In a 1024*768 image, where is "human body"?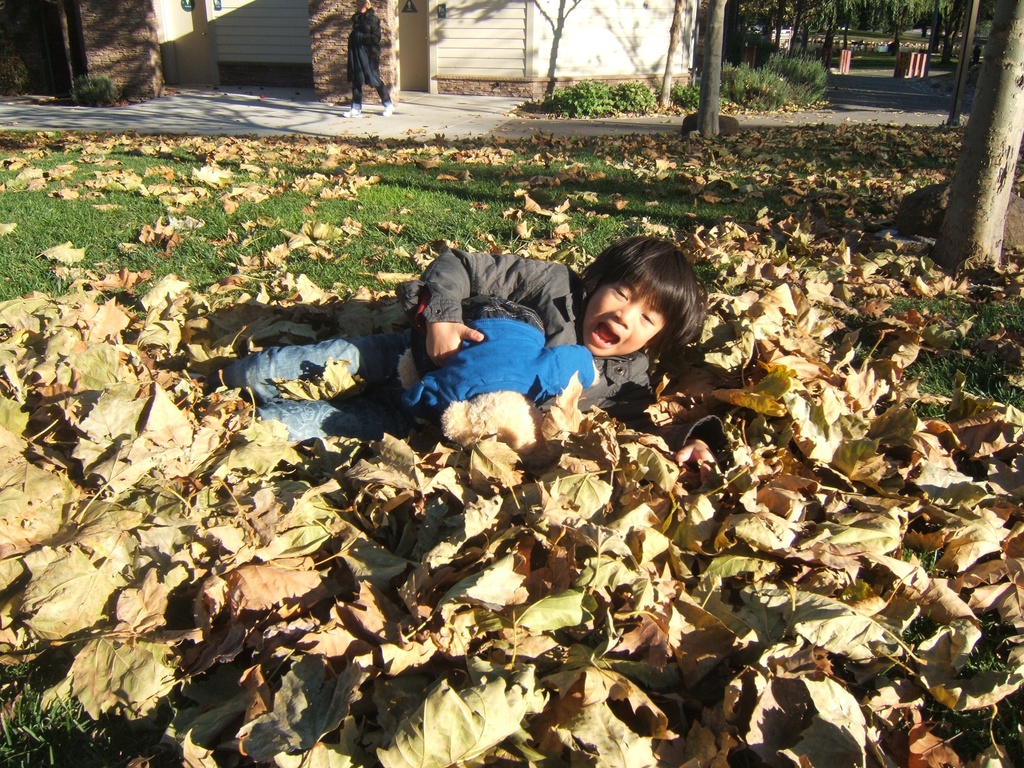
(x1=168, y1=230, x2=735, y2=494).
